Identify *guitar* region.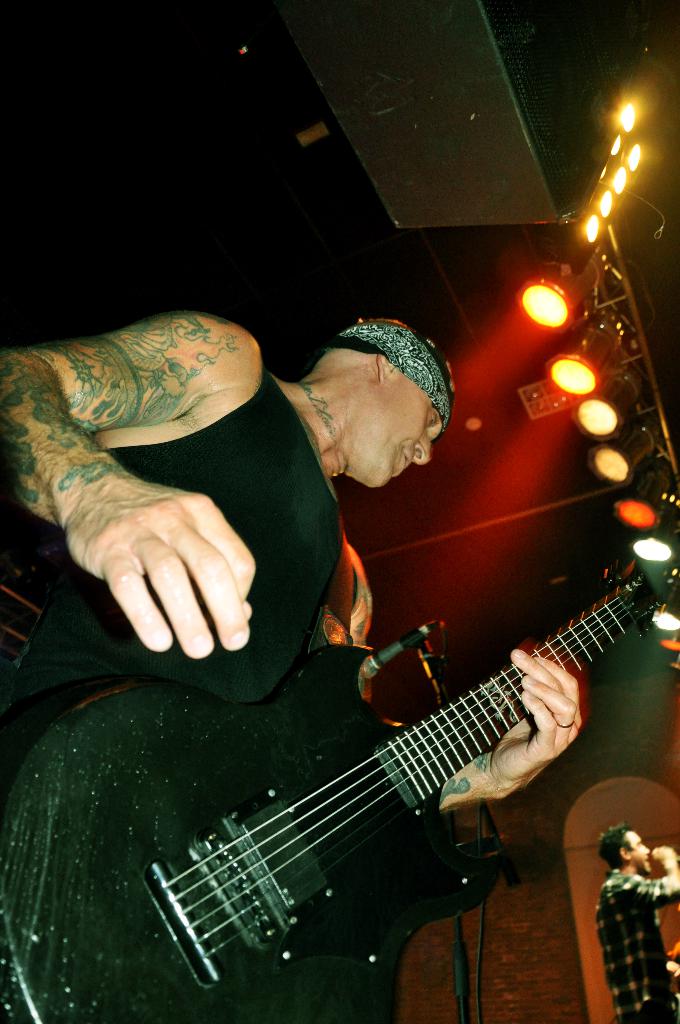
Region: Rect(56, 552, 679, 1005).
